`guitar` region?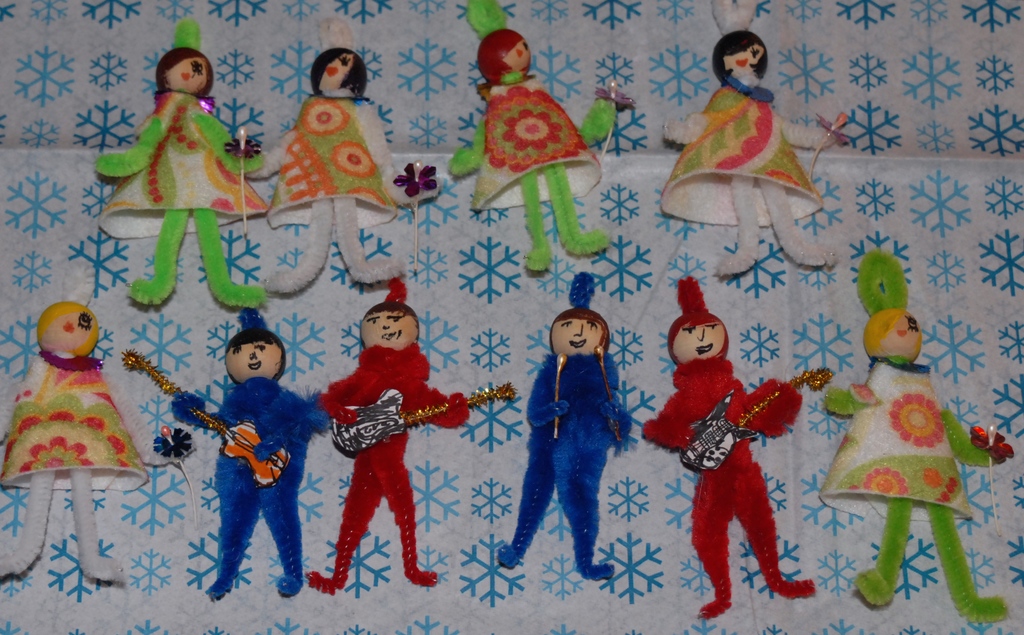
region(122, 348, 296, 488)
